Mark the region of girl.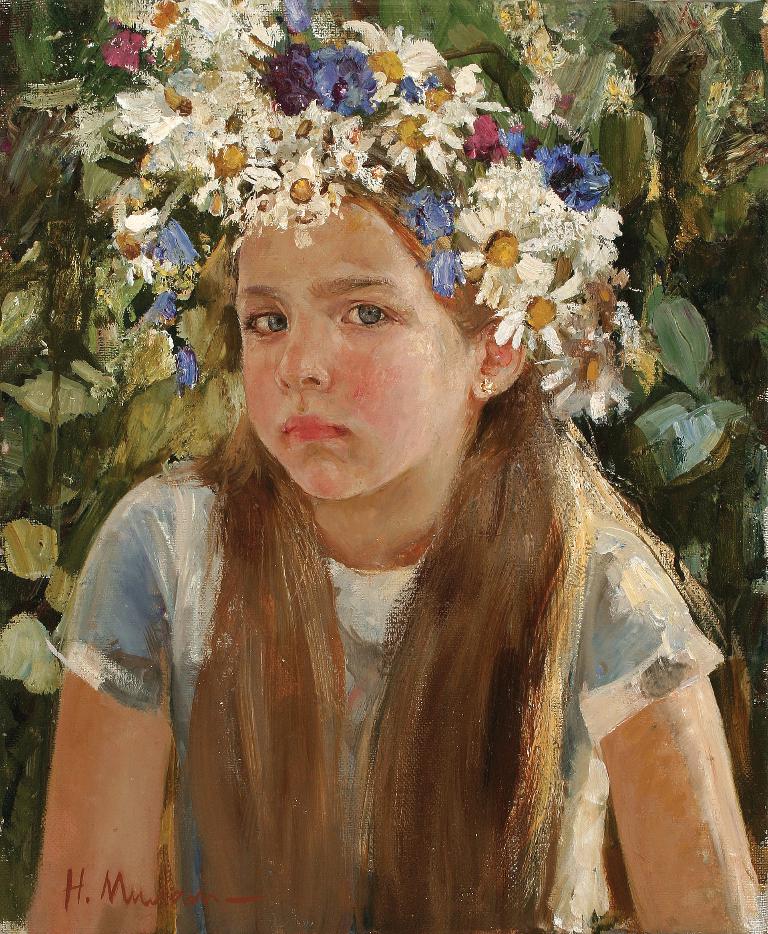
Region: 32, 27, 759, 933.
